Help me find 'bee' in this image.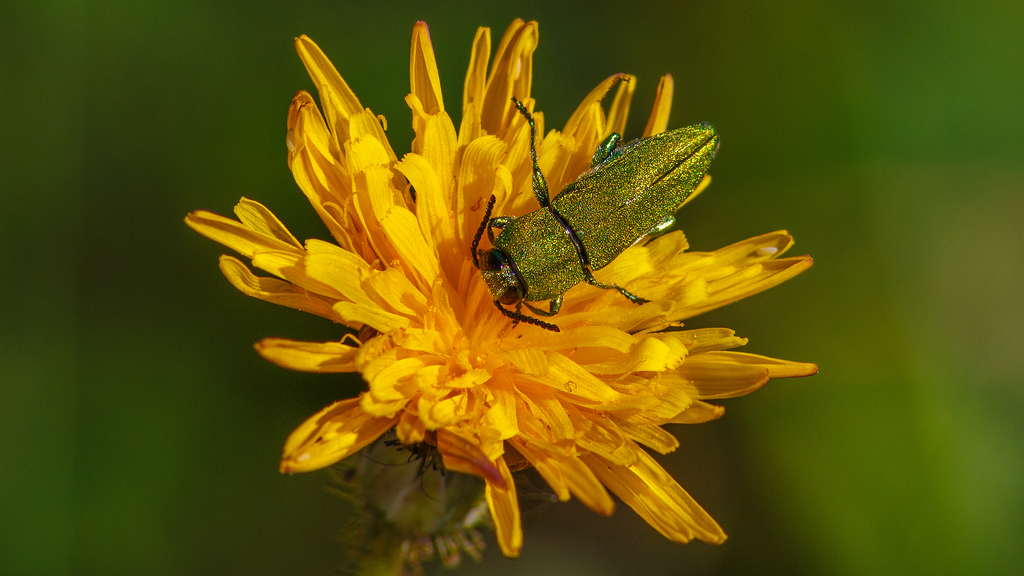
Found it: locate(441, 78, 738, 316).
